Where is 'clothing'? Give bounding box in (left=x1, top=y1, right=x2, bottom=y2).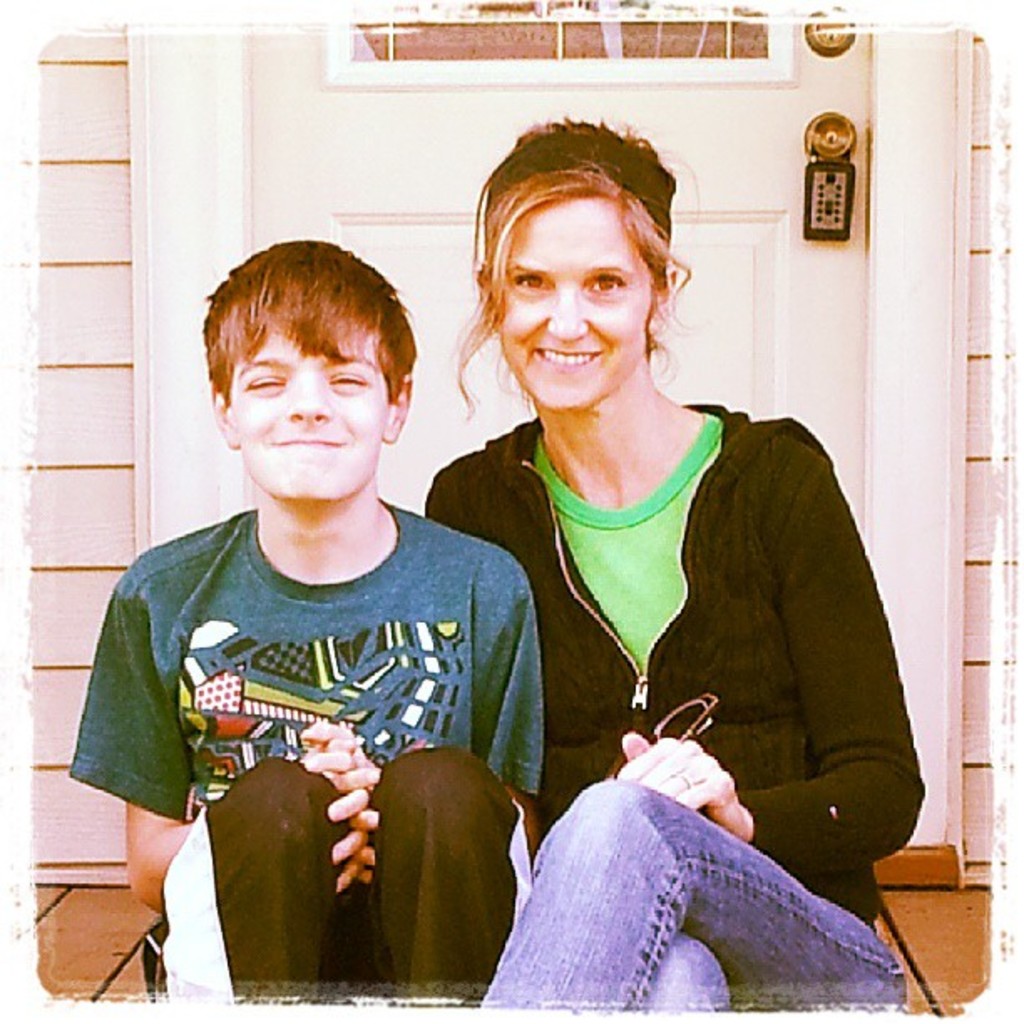
(left=412, top=400, right=937, bottom=1022).
